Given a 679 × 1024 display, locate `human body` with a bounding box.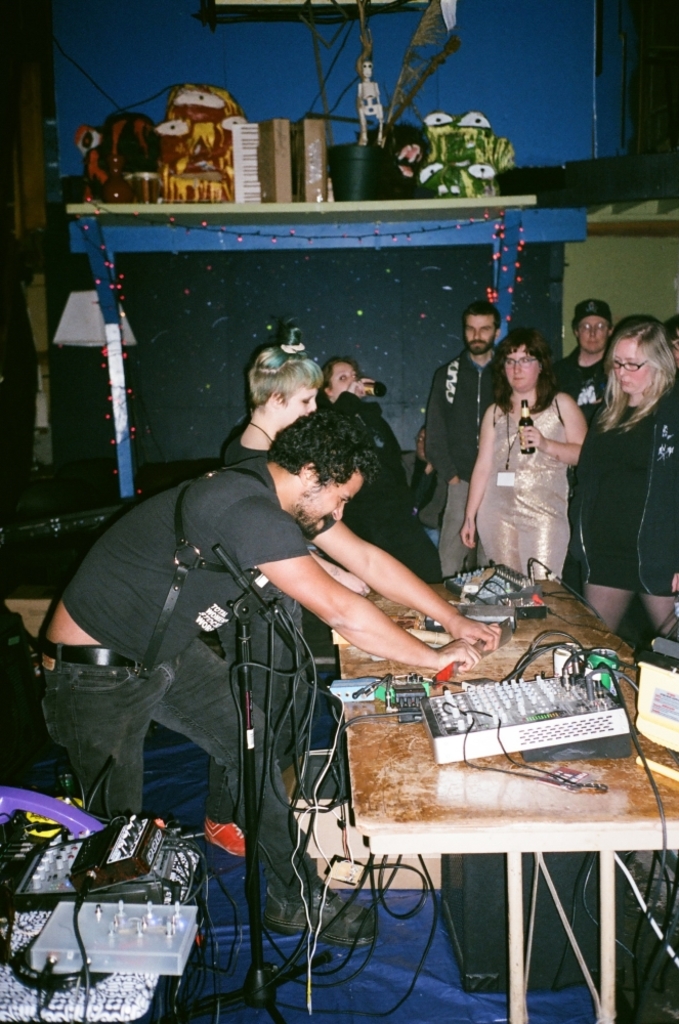
Located: [x1=459, y1=345, x2=591, y2=601].
